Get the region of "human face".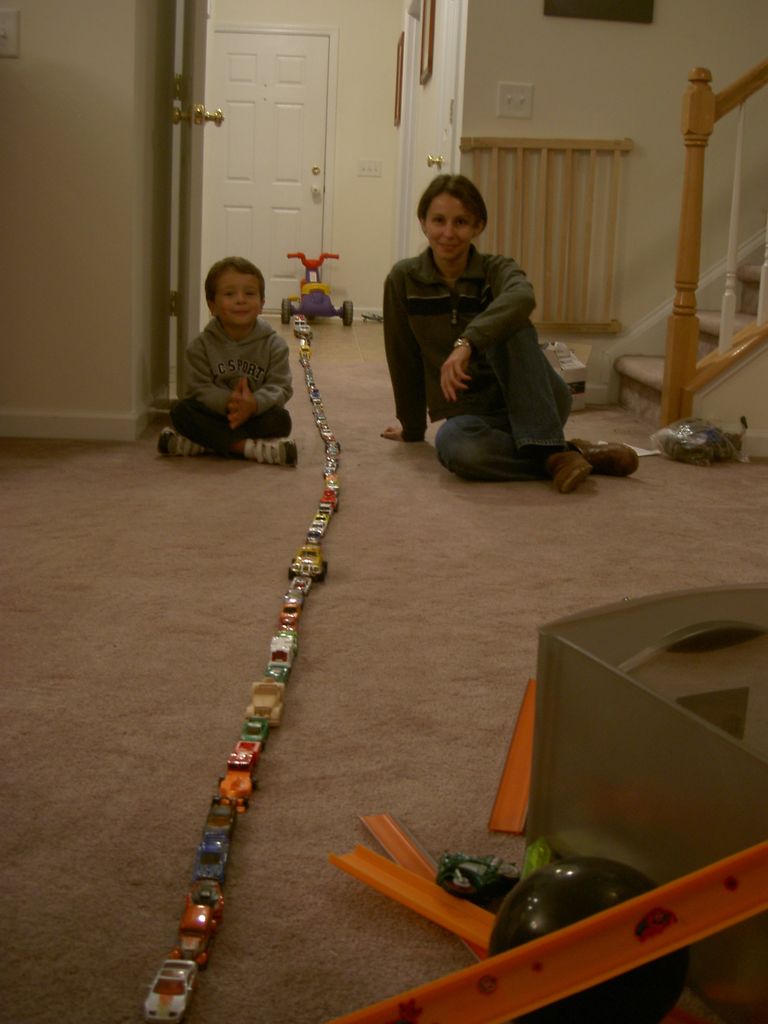
select_region(207, 267, 267, 332).
